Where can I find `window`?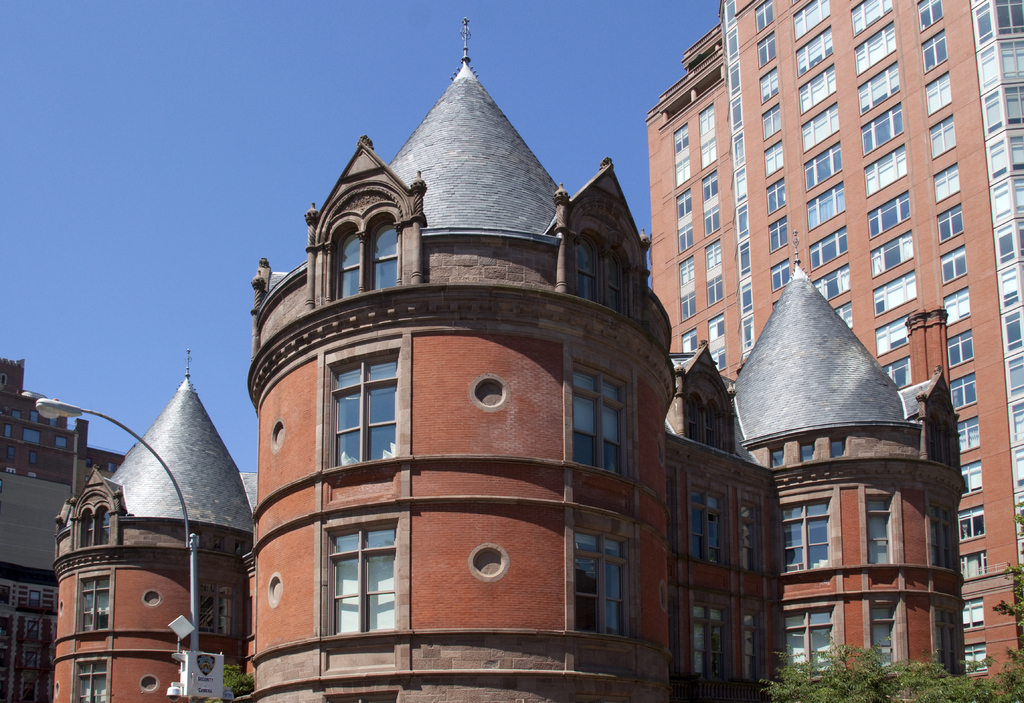
You can find it at [x1=765, y1=444, x2=786, y2=470].
